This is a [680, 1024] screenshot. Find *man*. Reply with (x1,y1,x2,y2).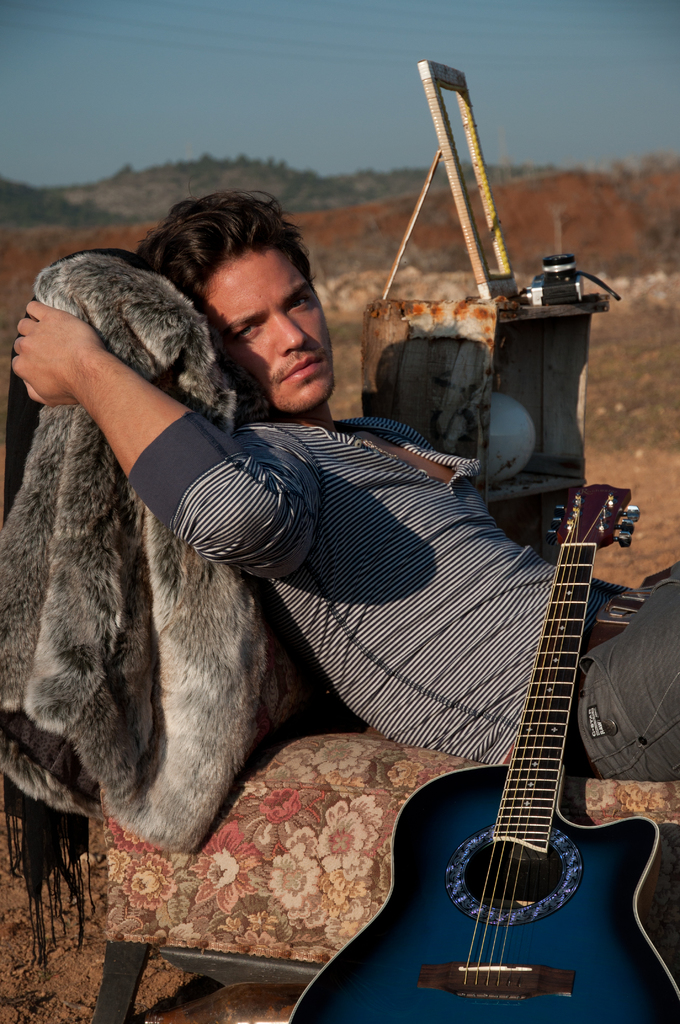
(12,186,679,783).
